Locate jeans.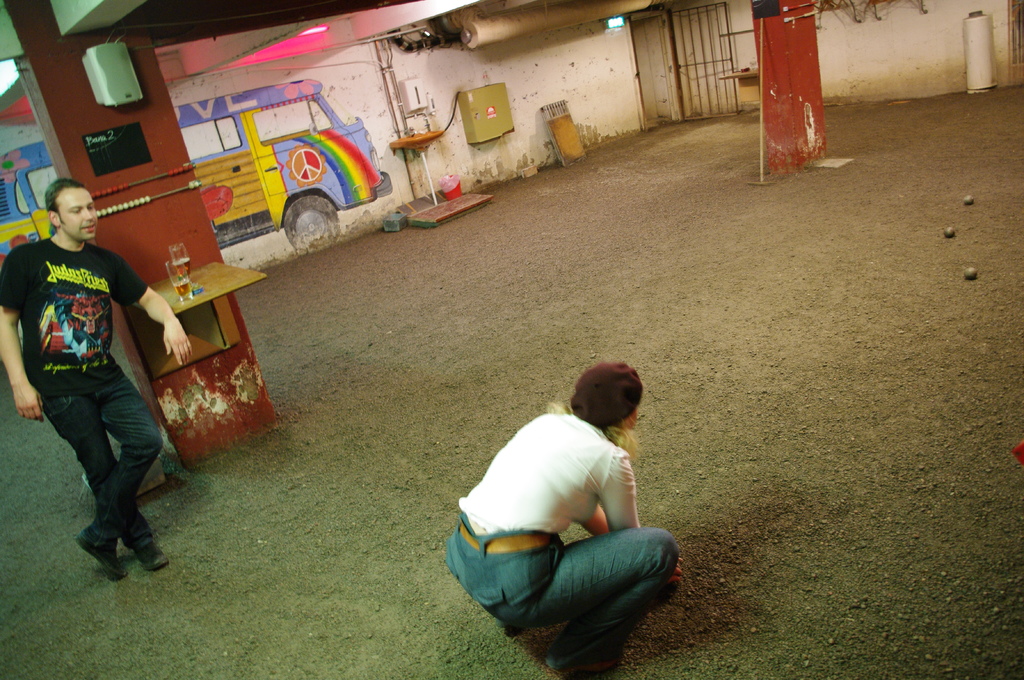
Bounding box: (42,365,168,566).
